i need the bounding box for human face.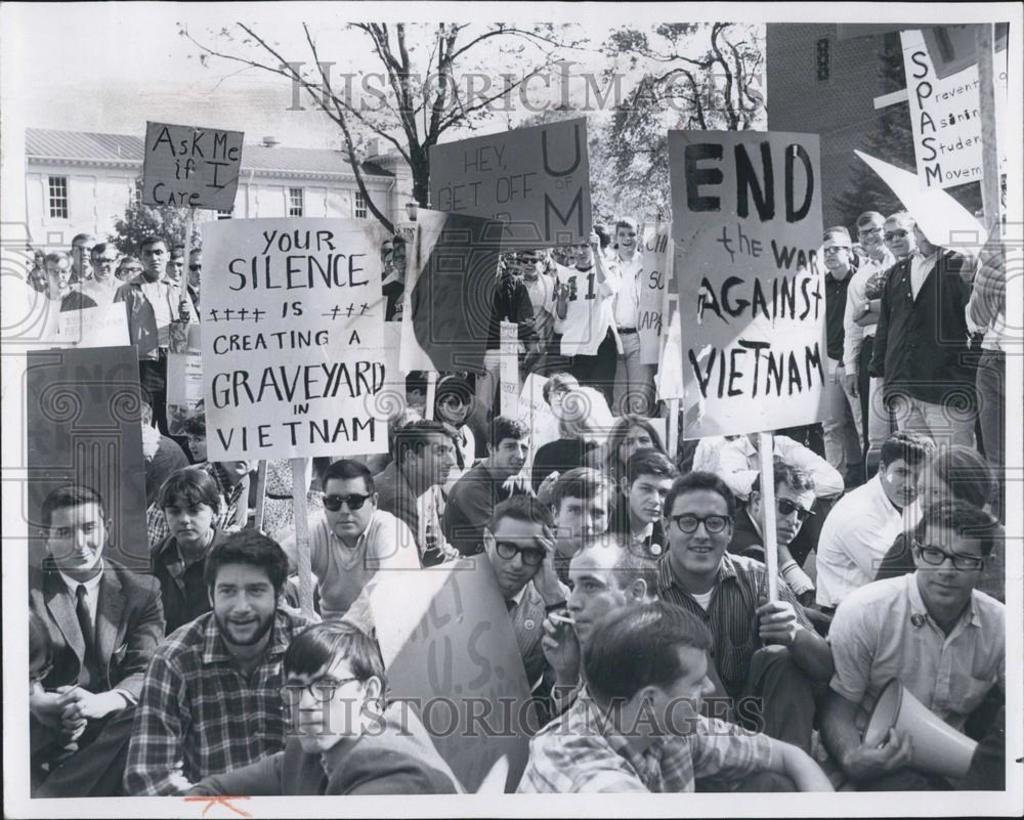
Here it is: x1=497, y1=435, x2=530, y2=474.
